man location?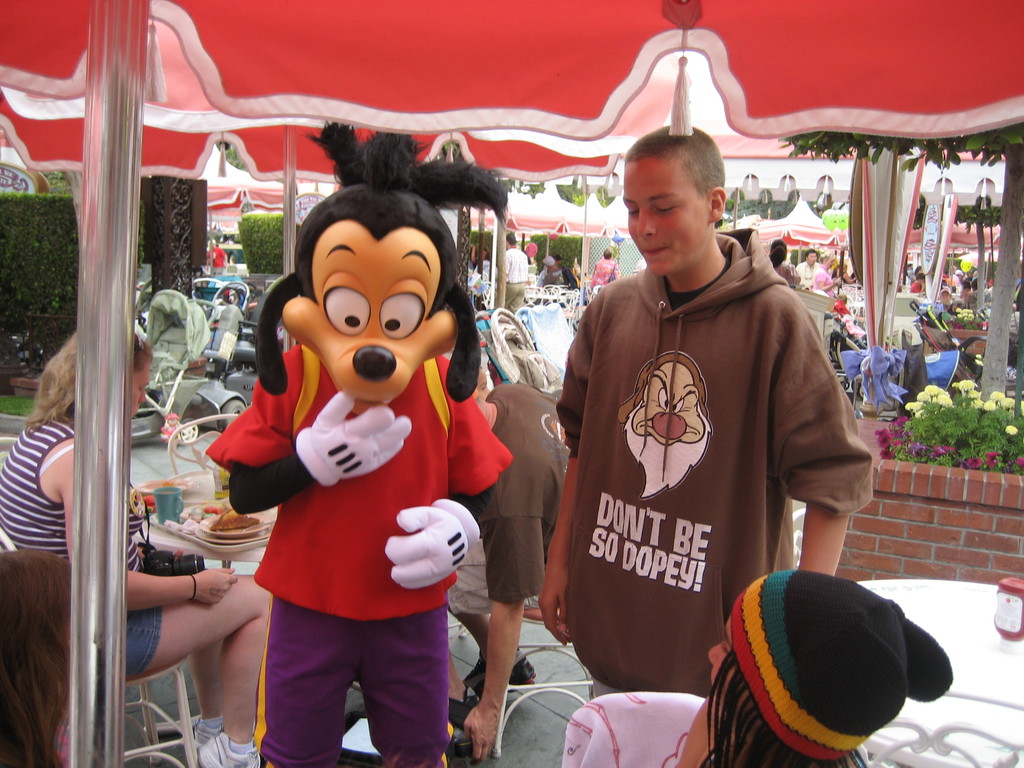
[left=537, top=257, right=568, bottom=289]
